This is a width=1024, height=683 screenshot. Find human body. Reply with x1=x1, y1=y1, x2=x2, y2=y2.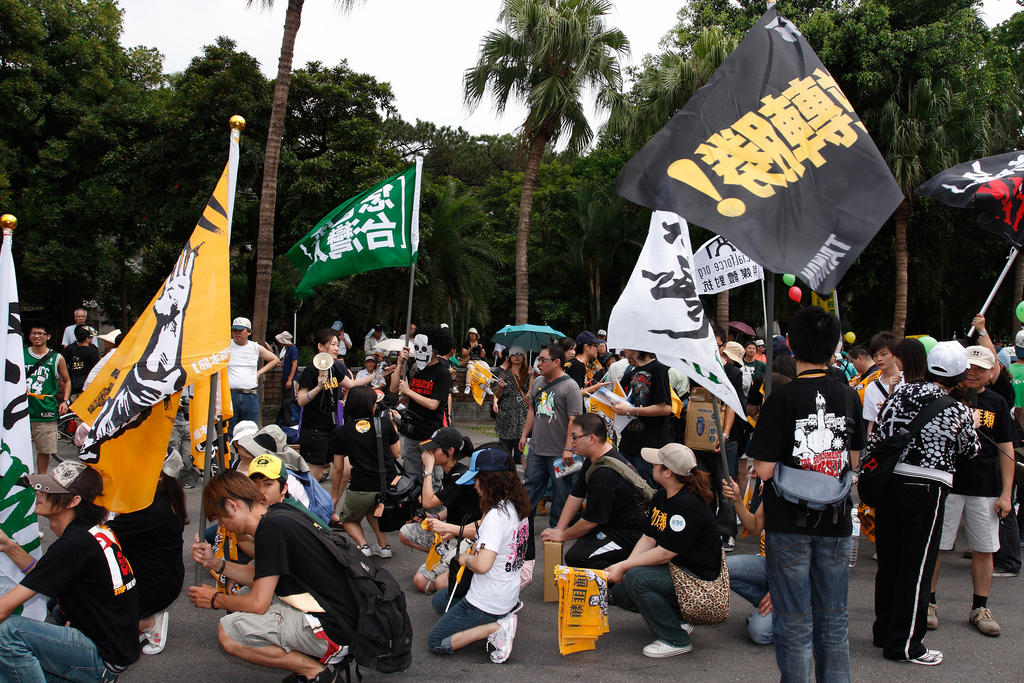
x1=863, y1=377, x2=972, y2=667.
